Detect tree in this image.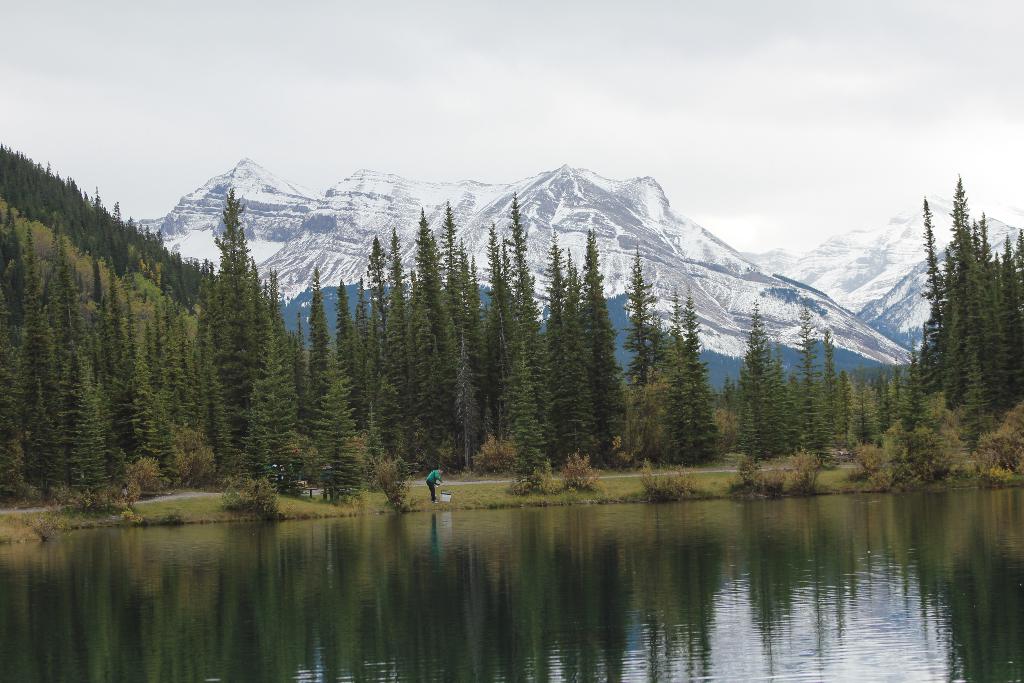
Detection: crop(504, 186, 544, 462).
